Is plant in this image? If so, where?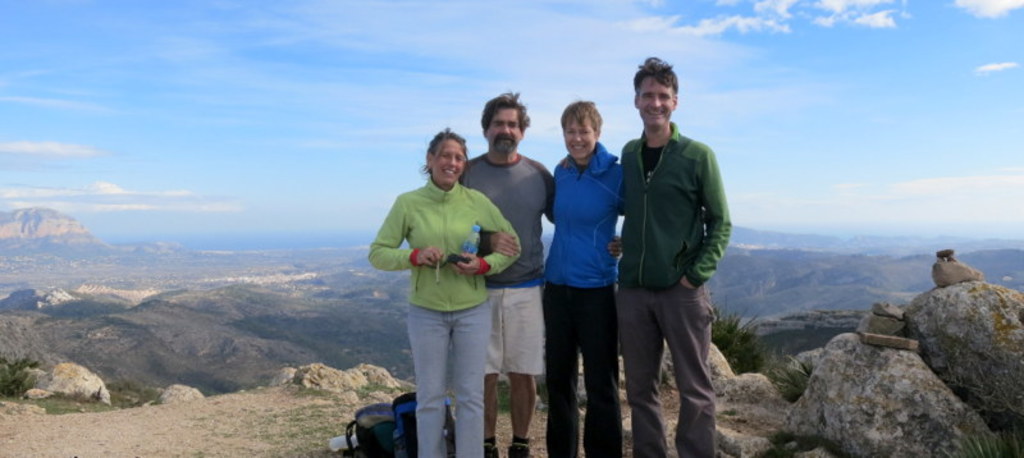
Yes, at 100/383/165/407.
